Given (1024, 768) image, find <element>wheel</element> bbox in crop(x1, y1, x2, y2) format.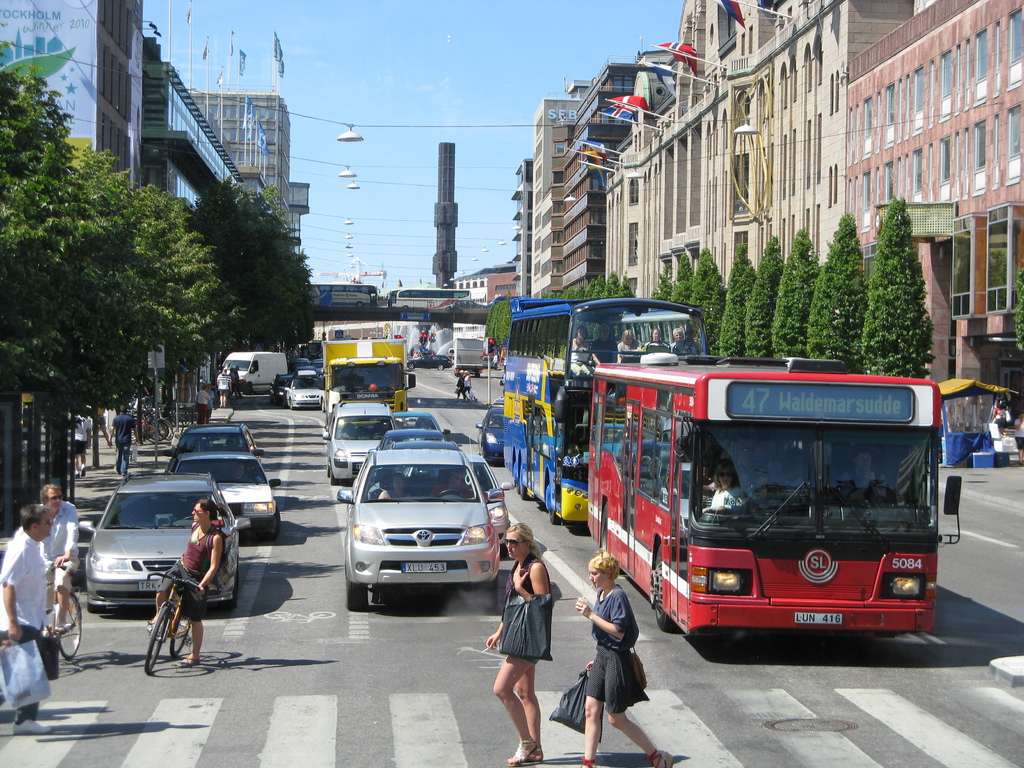
crop(264, 509, 282, 539).
